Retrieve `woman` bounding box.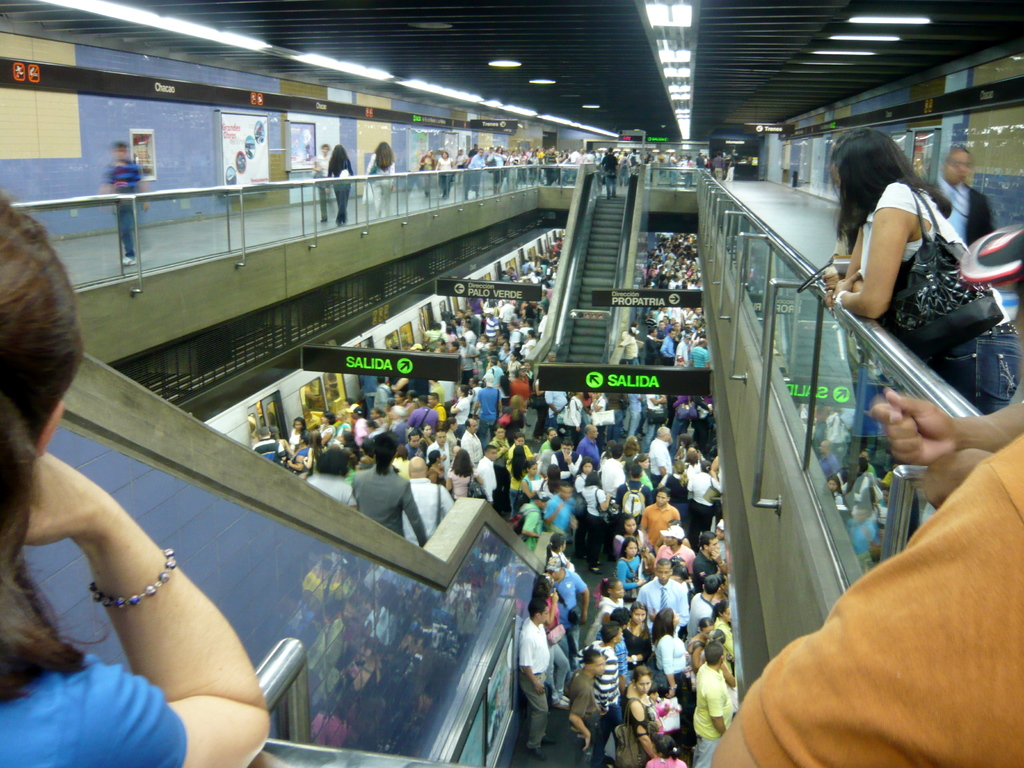
Bounding box: detection(654, 606, 694, 737).
